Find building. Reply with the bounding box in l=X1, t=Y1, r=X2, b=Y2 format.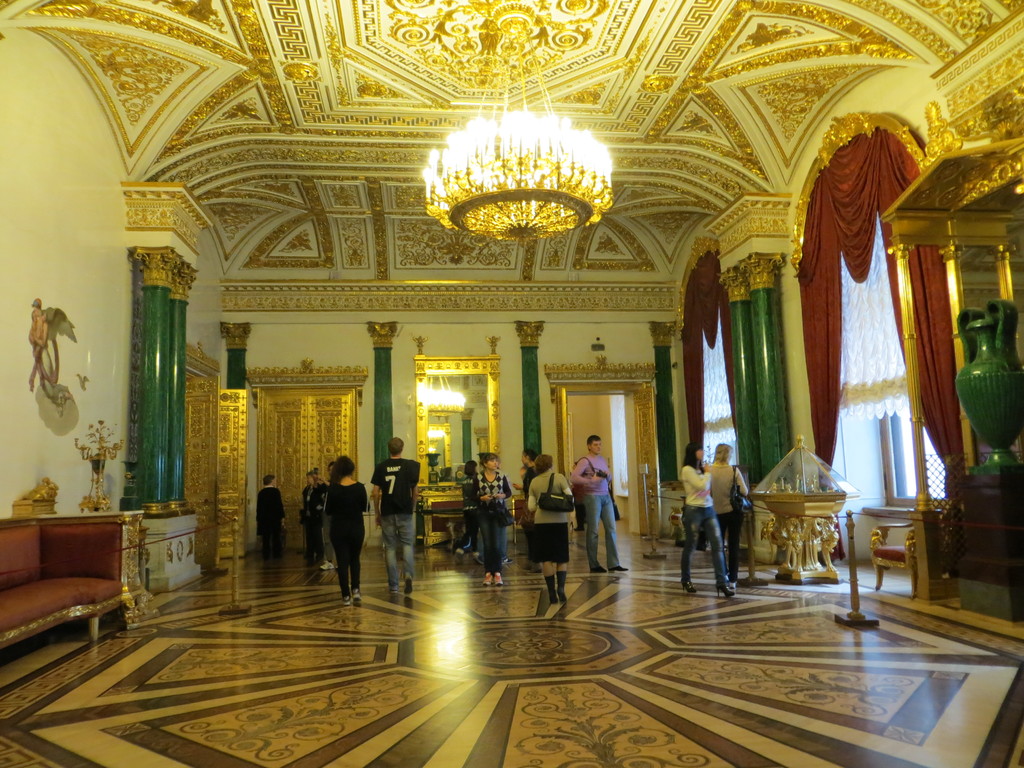
l=0, t=0, r=1023, b=767.
